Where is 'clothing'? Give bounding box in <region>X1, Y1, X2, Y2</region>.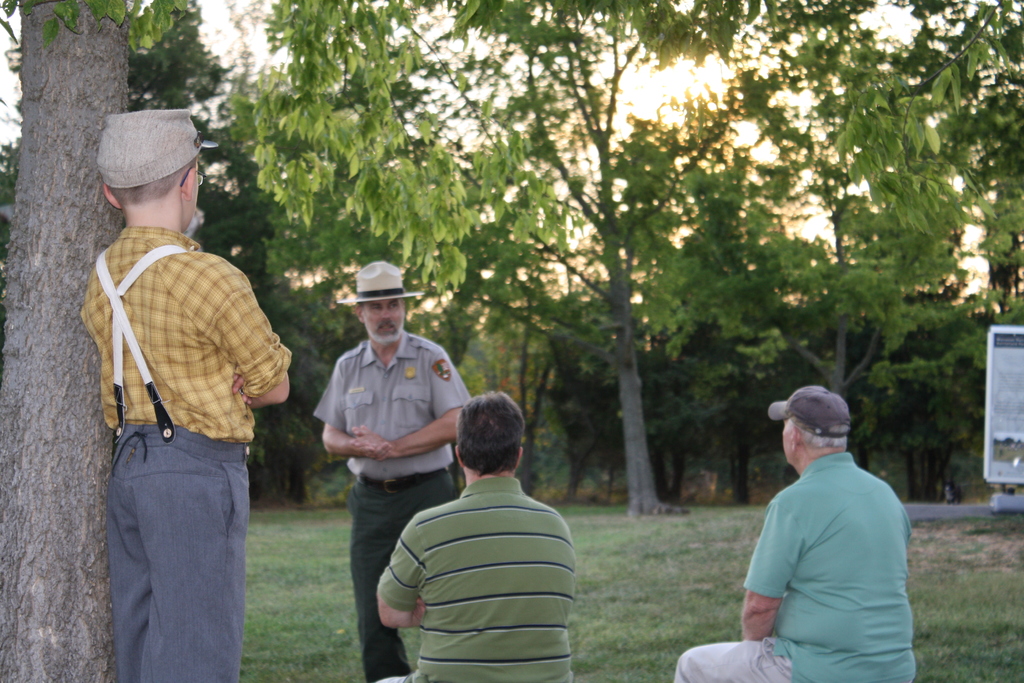
<region>72, 229, 294, 447</region>.
